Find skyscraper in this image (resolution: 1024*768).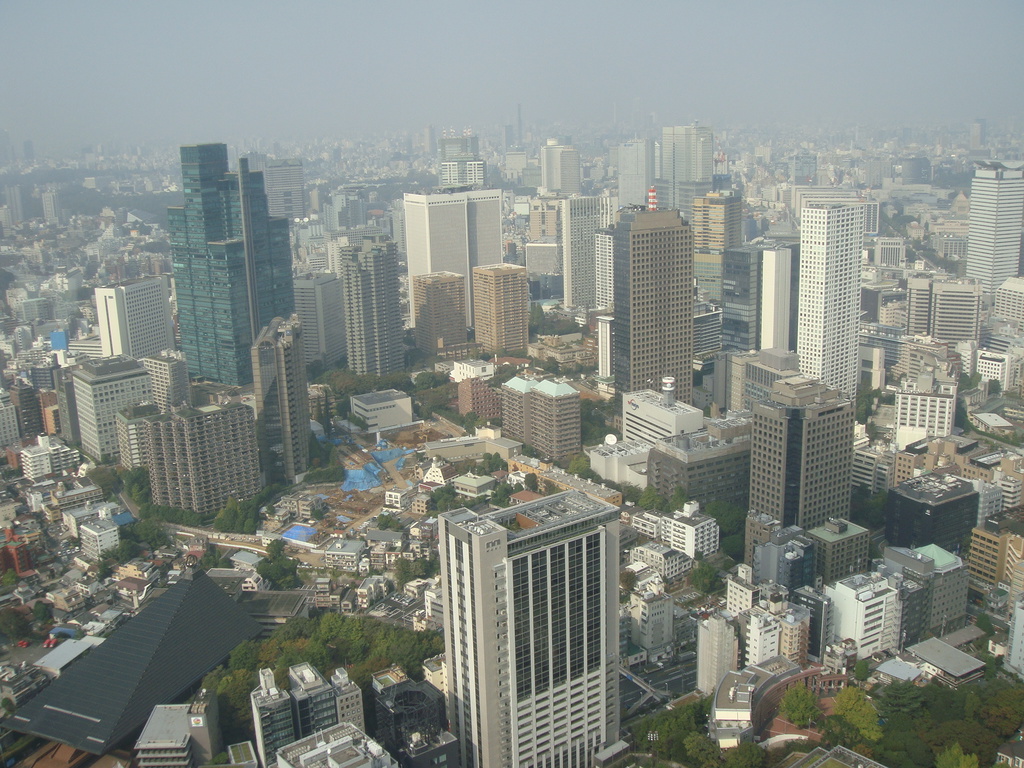
602 208 703 415.
